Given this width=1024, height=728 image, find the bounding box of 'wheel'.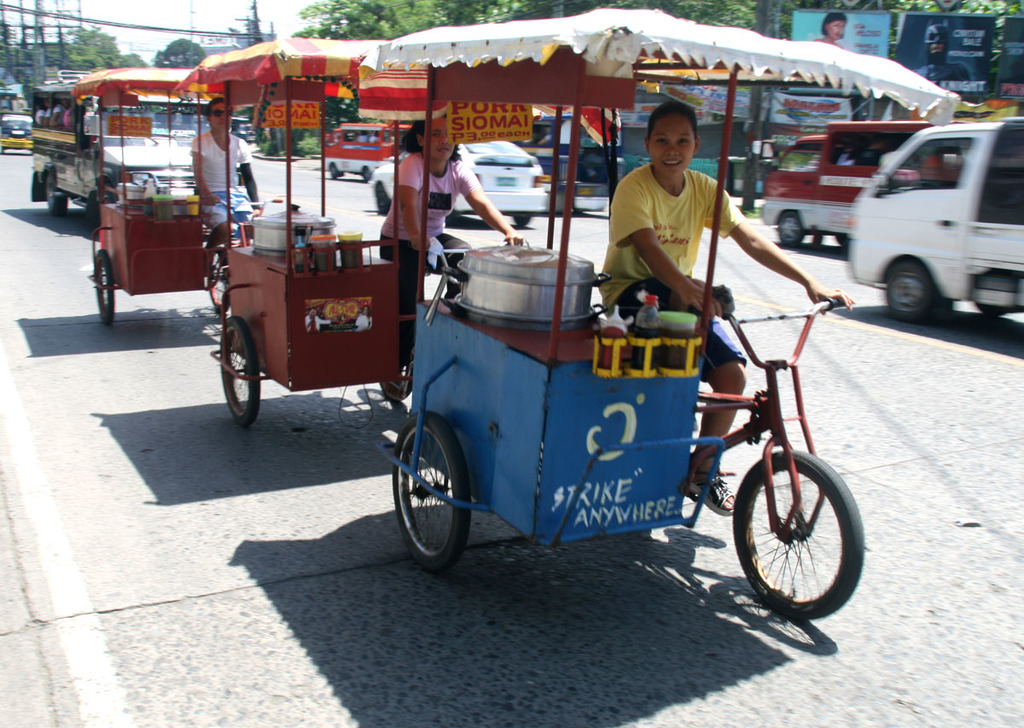
bbox=[378, 366, 411, 400].
